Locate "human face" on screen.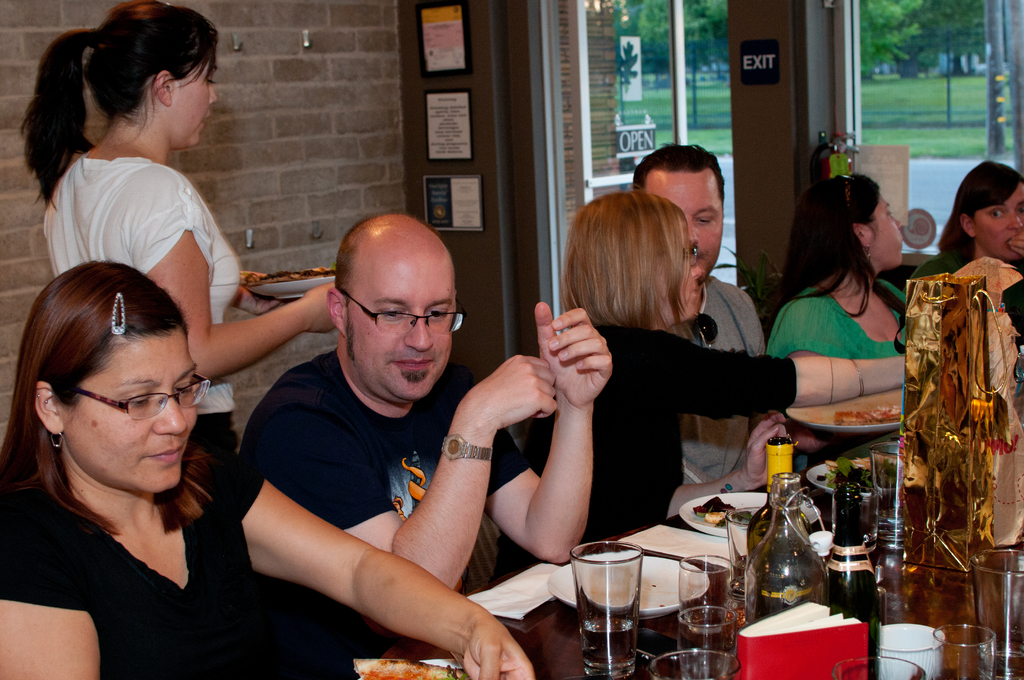
On screen at rect(872, 194, 911, 273).
